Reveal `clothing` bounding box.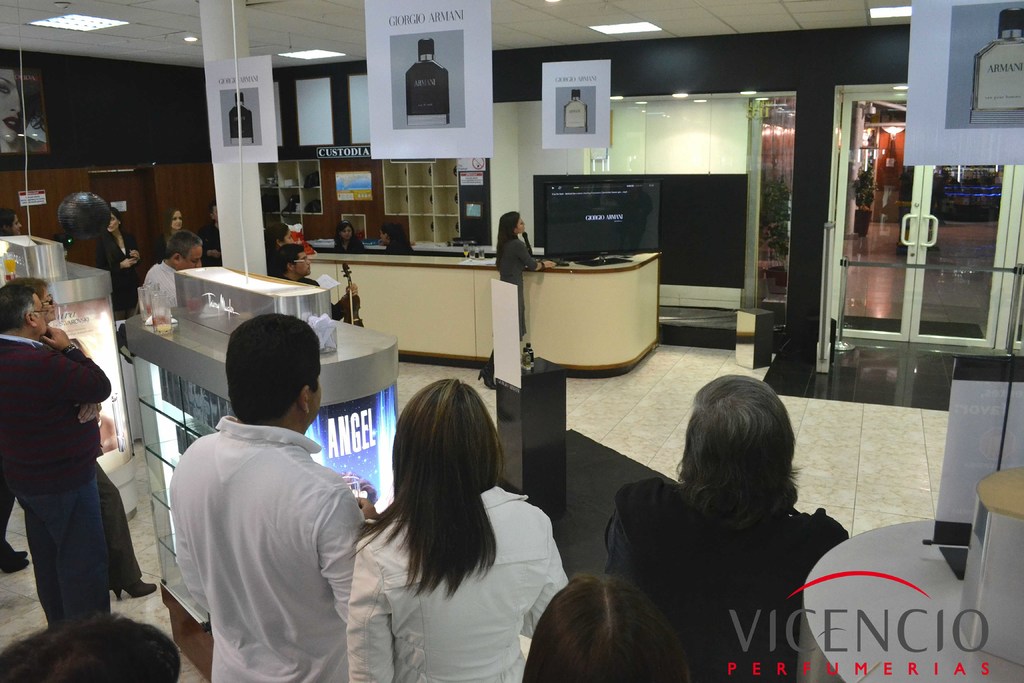
Revealed: 159 373 380 682.
